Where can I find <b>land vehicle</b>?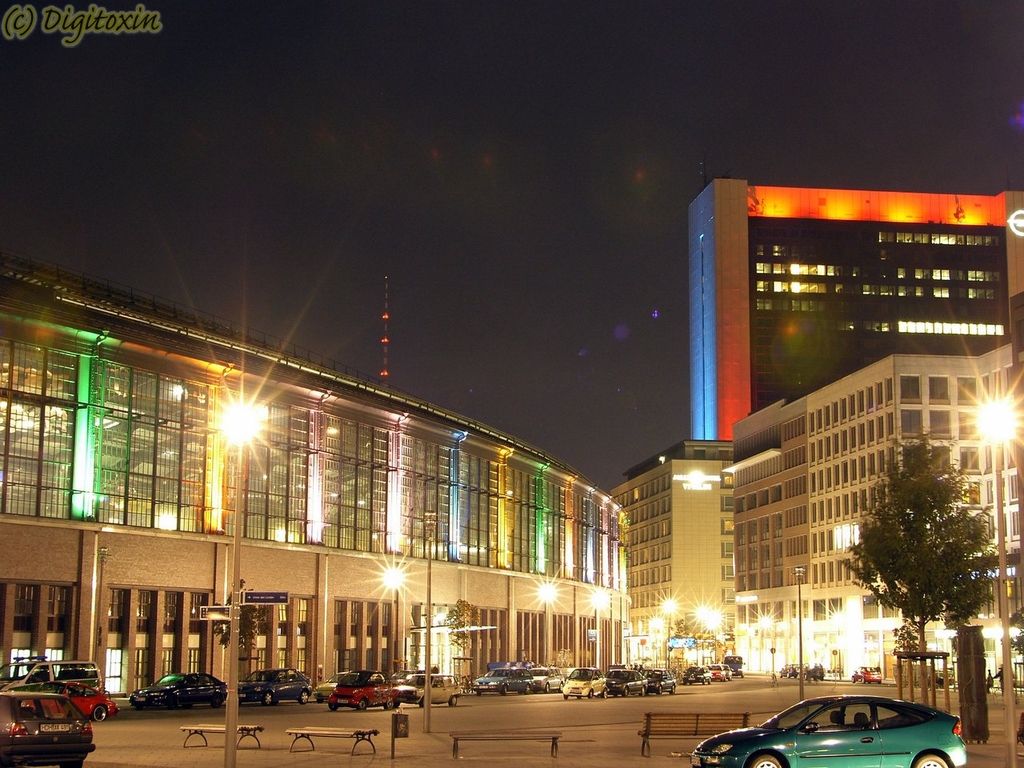
You can find it at left=398, top=672, right=462, bottom=704.
